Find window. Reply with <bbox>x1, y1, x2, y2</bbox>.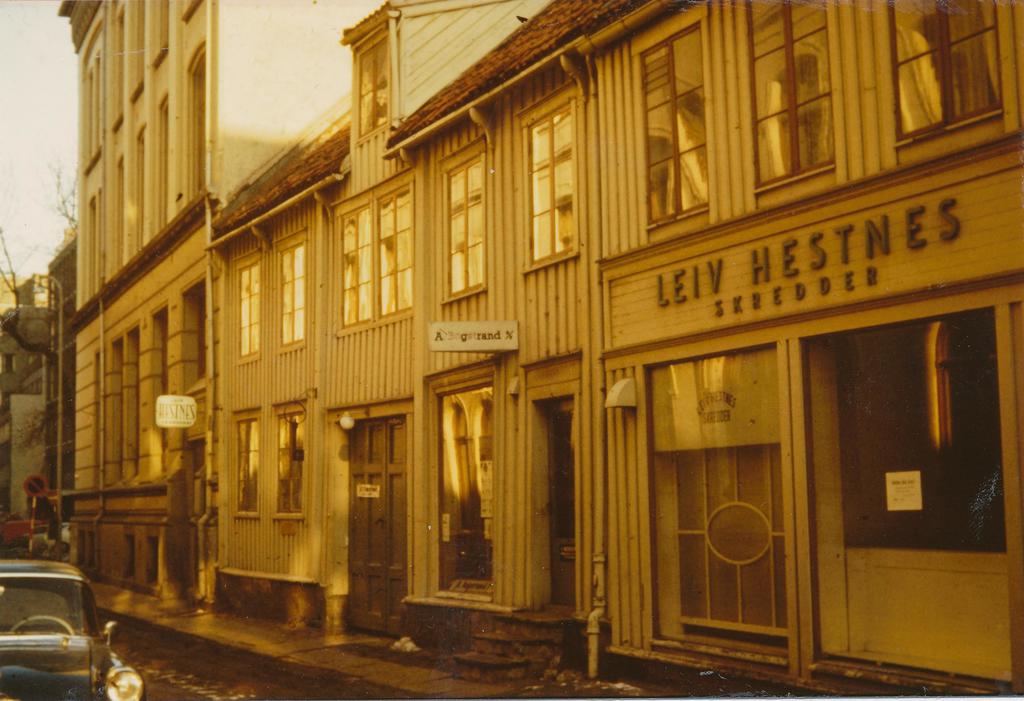
<bbox>332, 185, 424, 336</bbox>.
